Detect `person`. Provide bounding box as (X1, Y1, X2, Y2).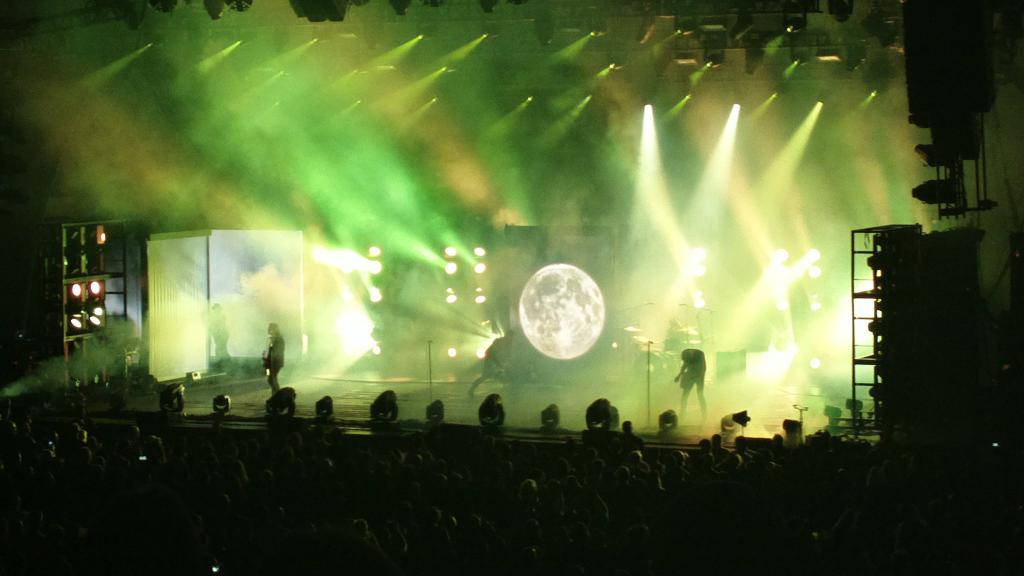
(255, 314, 292, 389).
